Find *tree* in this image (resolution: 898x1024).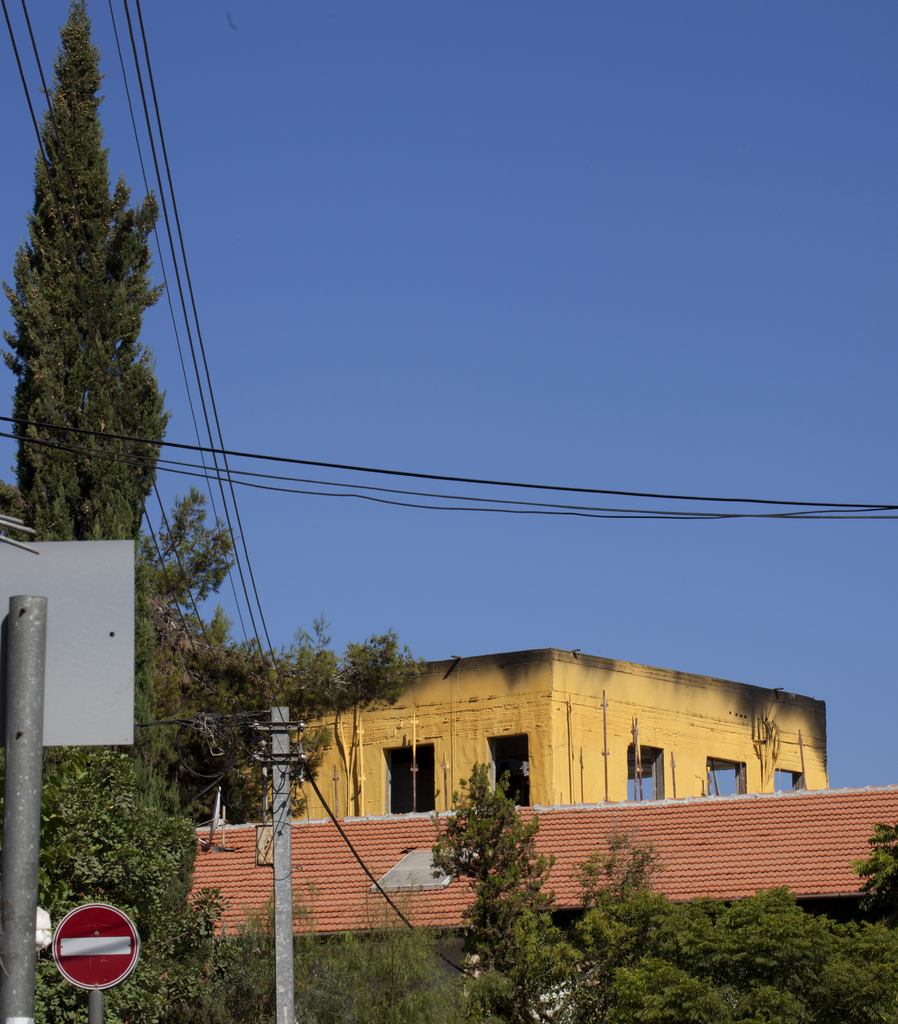
{"x1": 851, "y1": 824, "x2": 897, "y2": 900}.
